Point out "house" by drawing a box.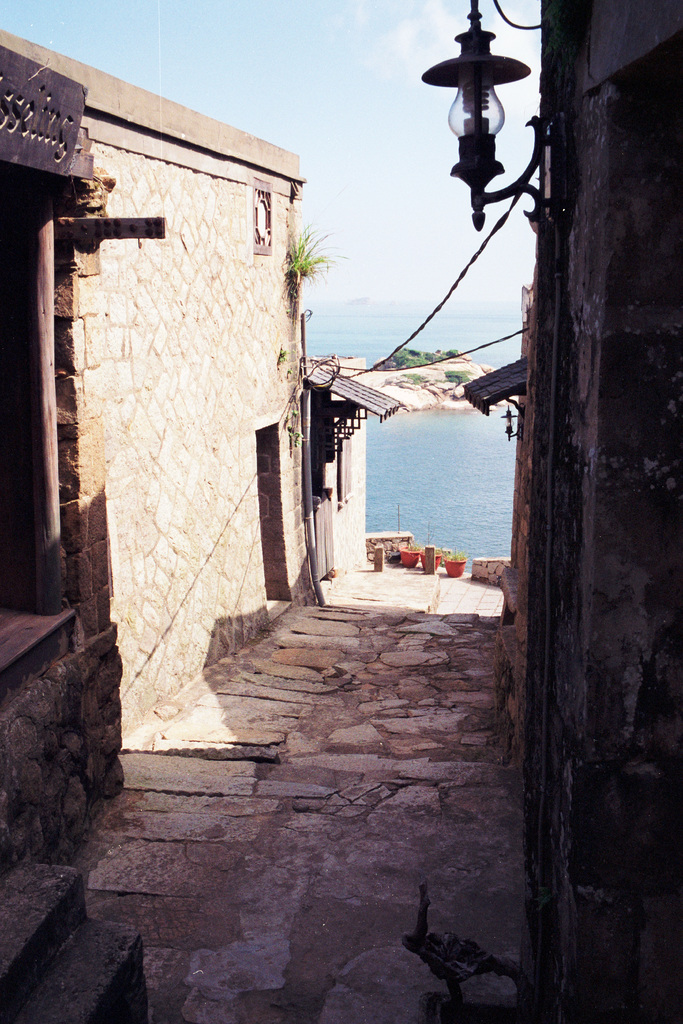
l=0, t=36, r=328, b=753.
